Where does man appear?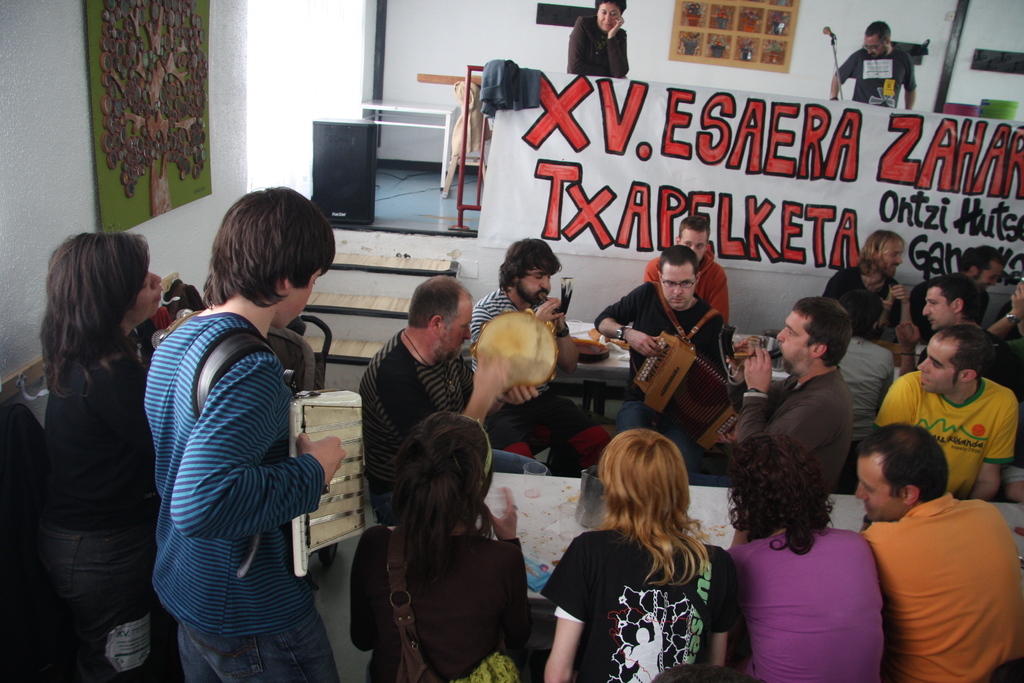
Appears at left=436, top=239, right=602, bottom=477.
